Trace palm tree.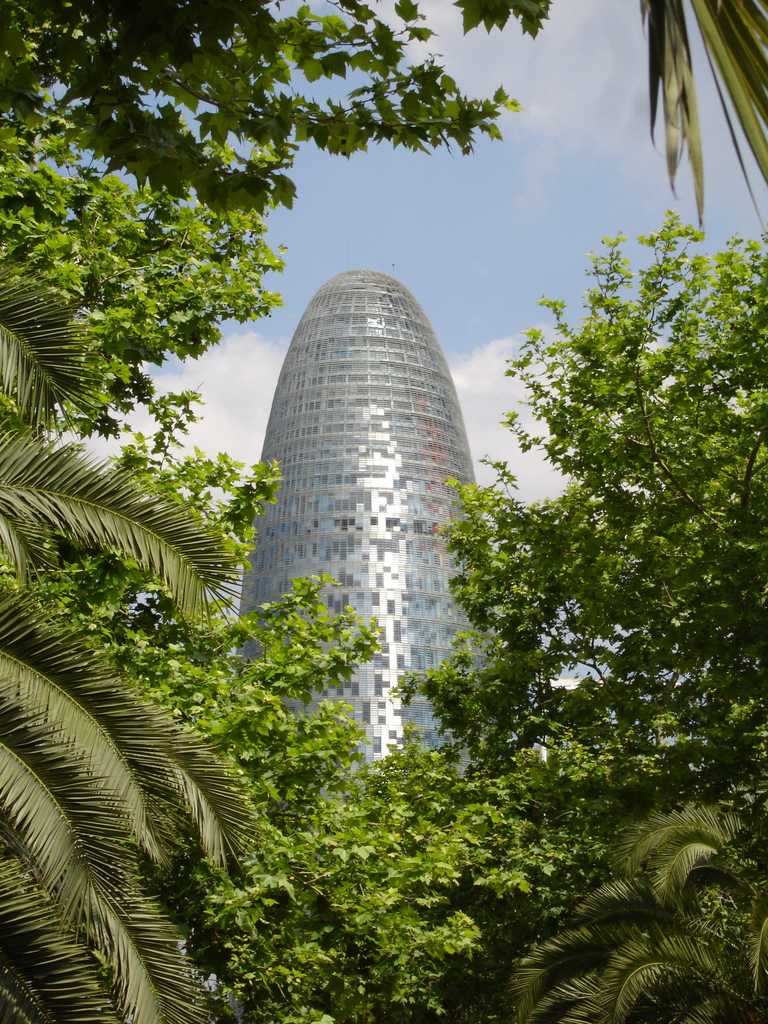
Traced to 508/798/767/1023.
